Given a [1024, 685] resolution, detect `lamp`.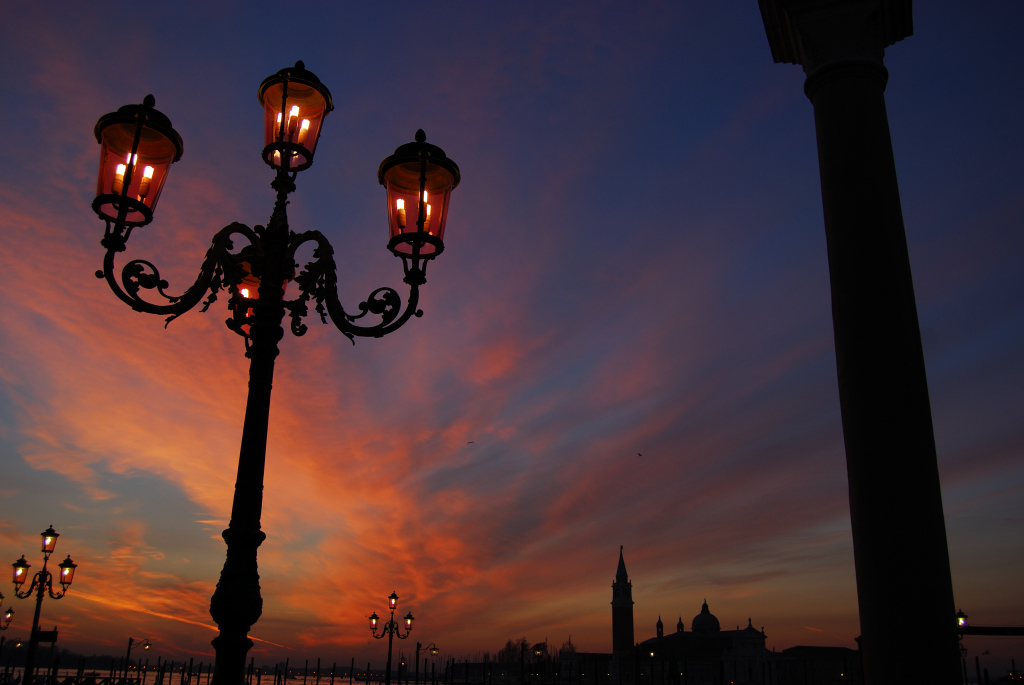
{"x1": 6, "y1": 555, "x2": 26, "y2": 589}.
